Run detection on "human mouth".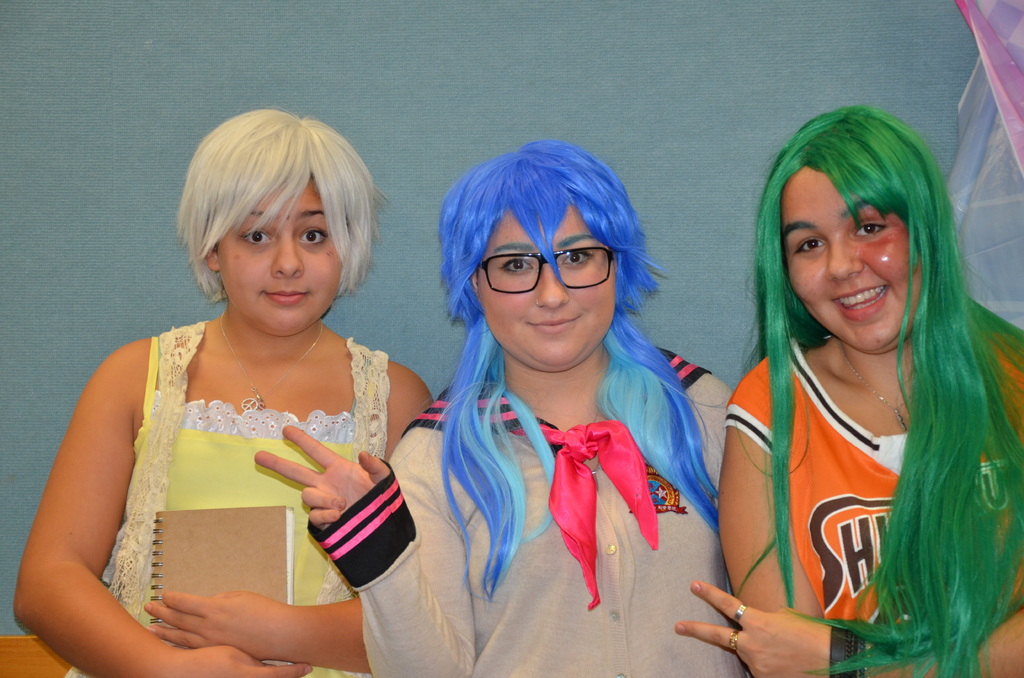
Result: [834,287,893,319].
